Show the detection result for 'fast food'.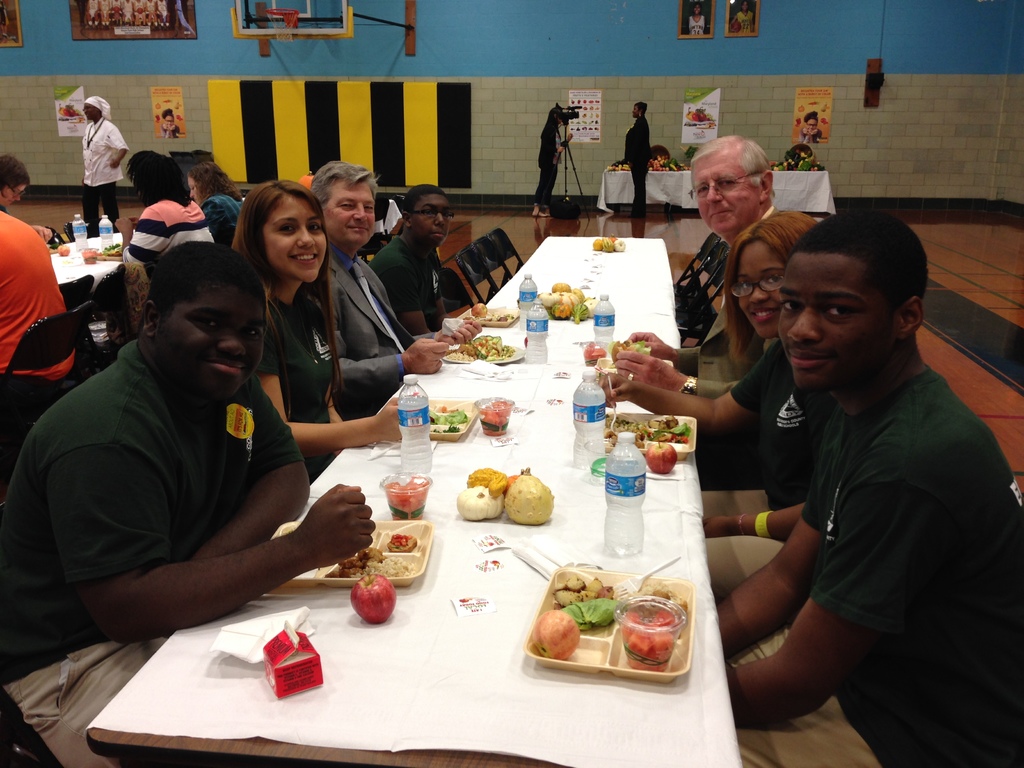
bbox(524, 574, 616, 666).
